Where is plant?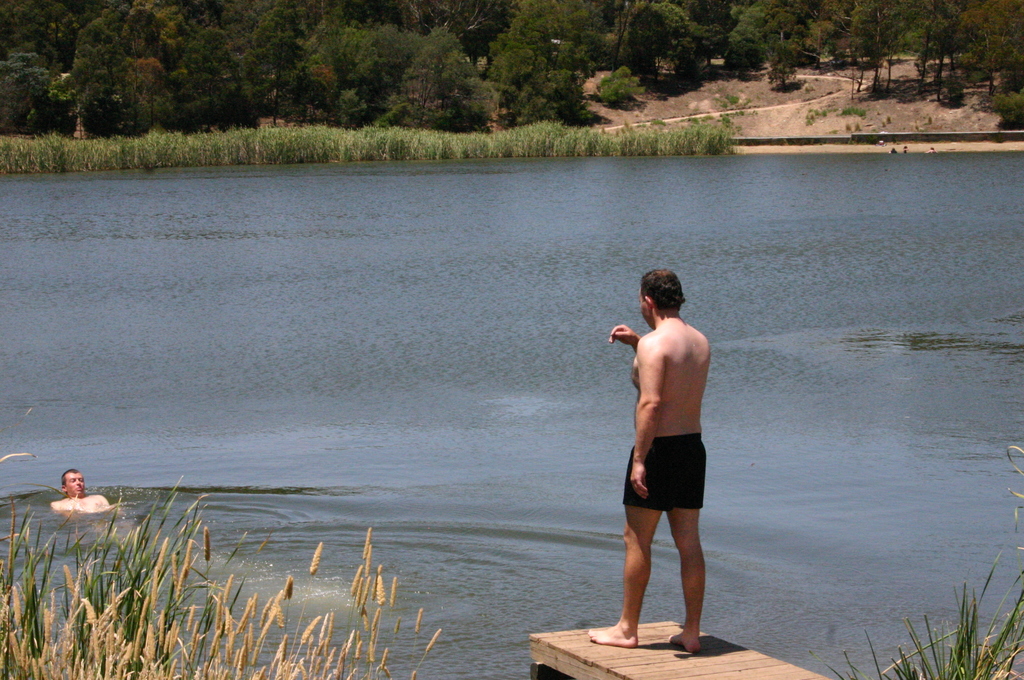
[x1=720, y1=115, x2=740, y2=129].
